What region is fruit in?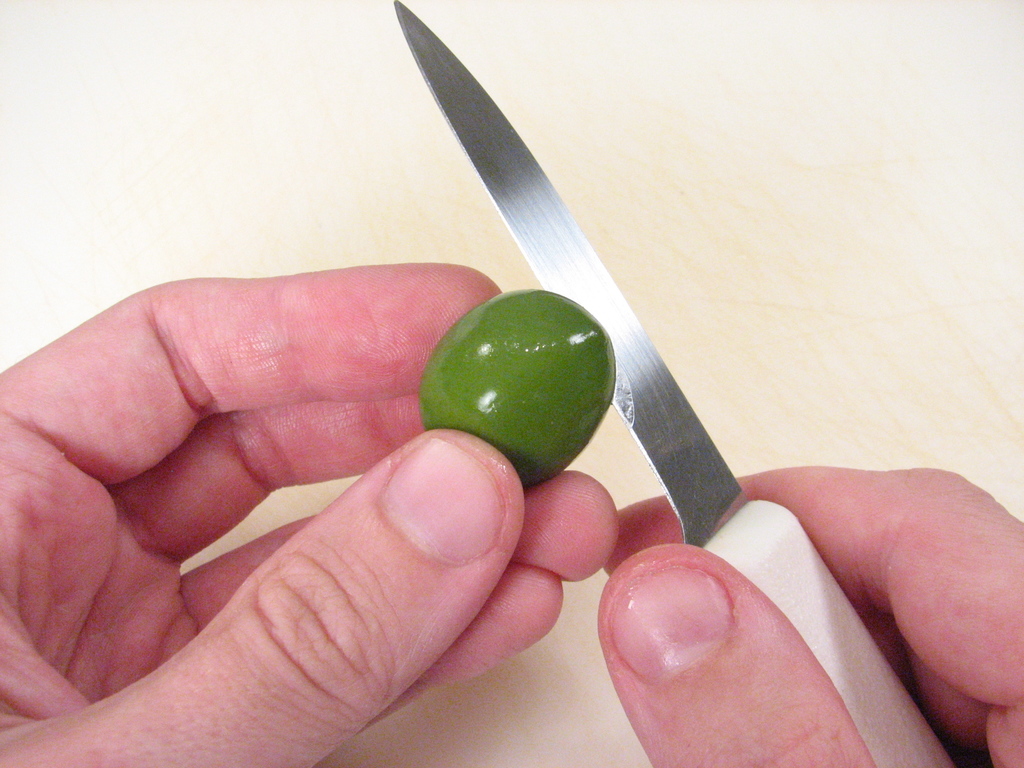
<bbox>421, 290, 612, 487</bbox>.
